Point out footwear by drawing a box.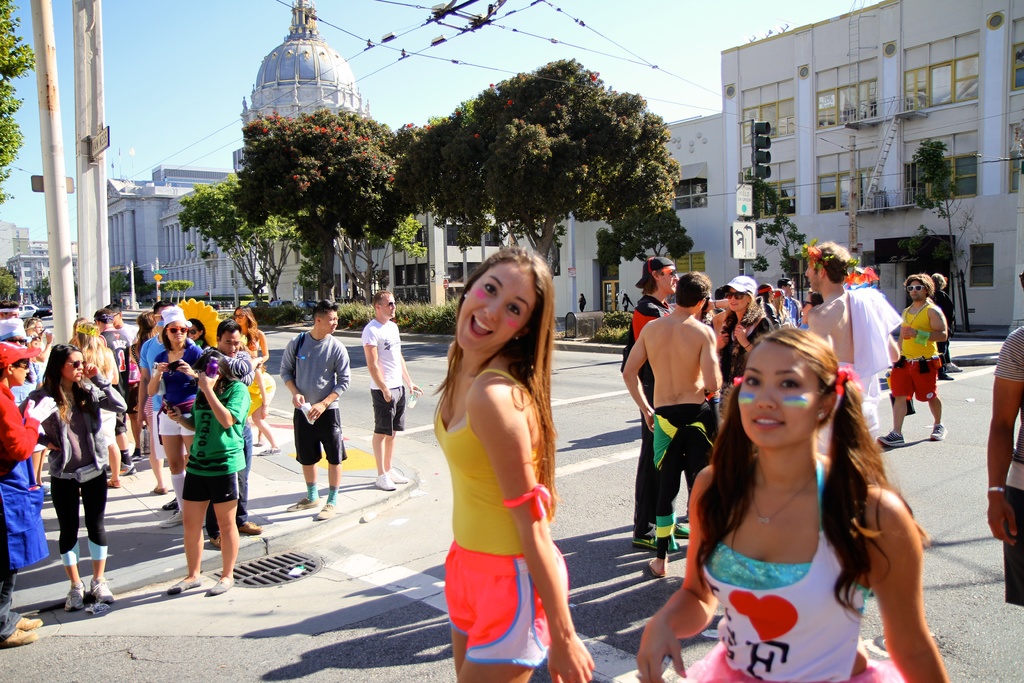
<region>315, 493, 335, 518</region>.
